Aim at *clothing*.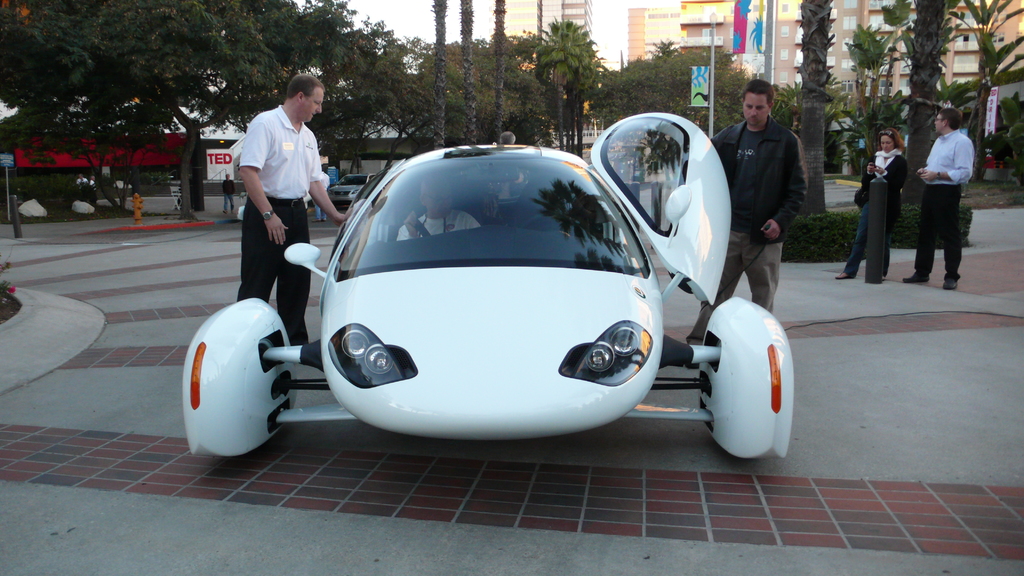
Aimed at l=399, t=211, r=479, b=240.
